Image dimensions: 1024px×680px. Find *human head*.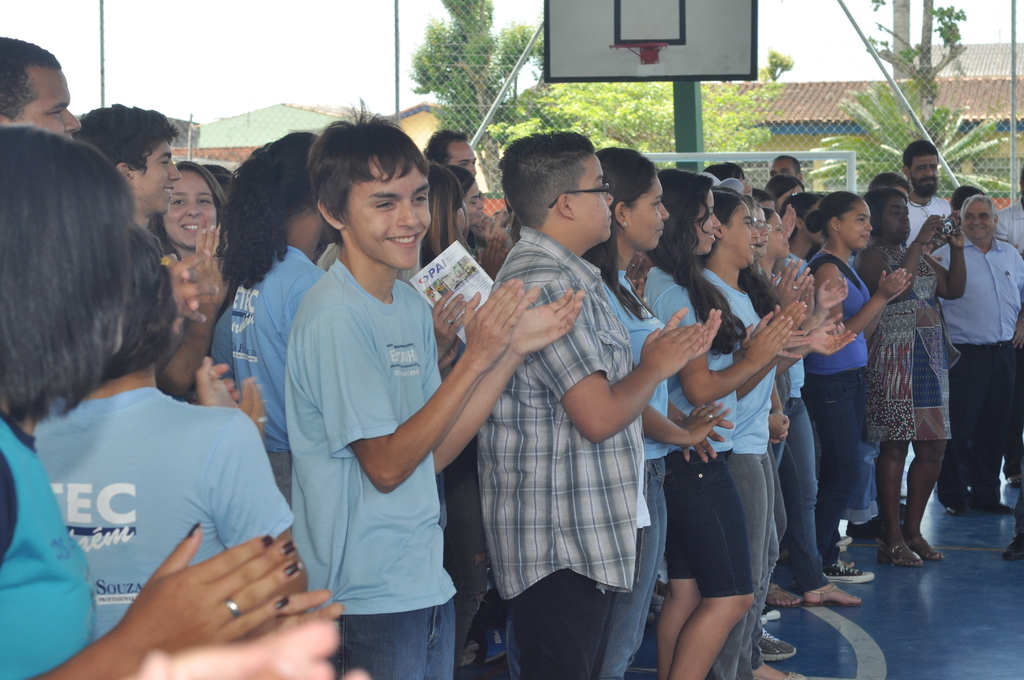
[left=709, top=163, right=750, bottom=180].
